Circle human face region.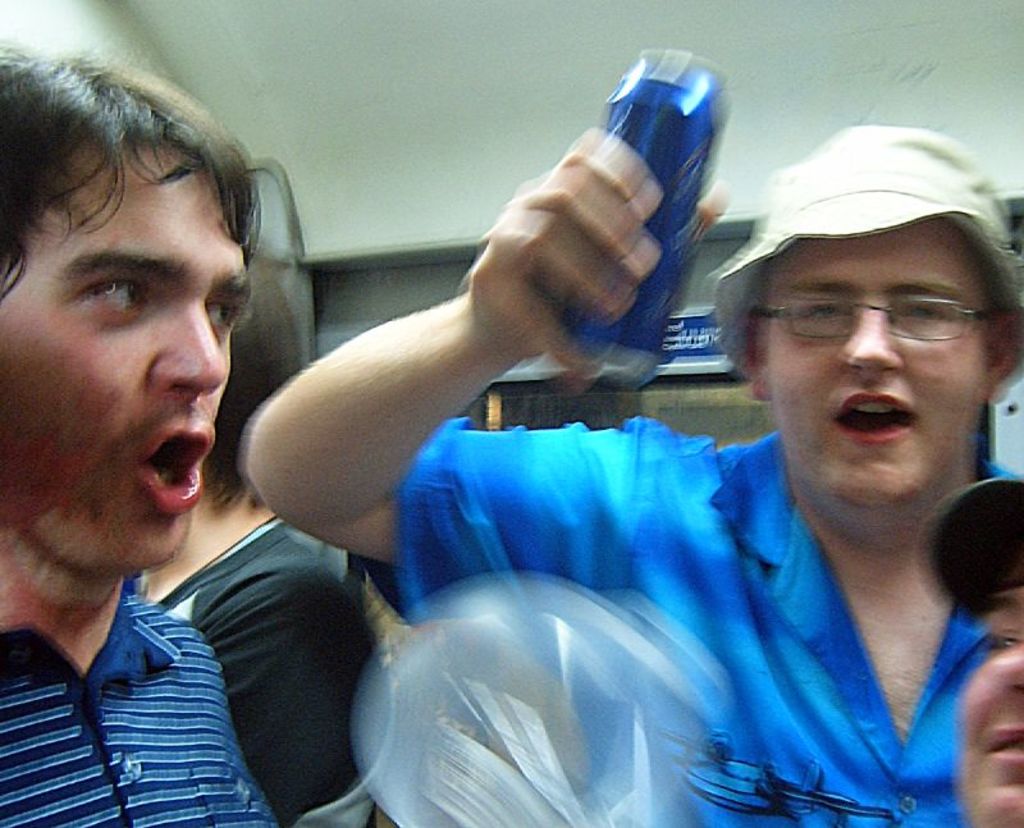
Region: (765,227,979,513).
